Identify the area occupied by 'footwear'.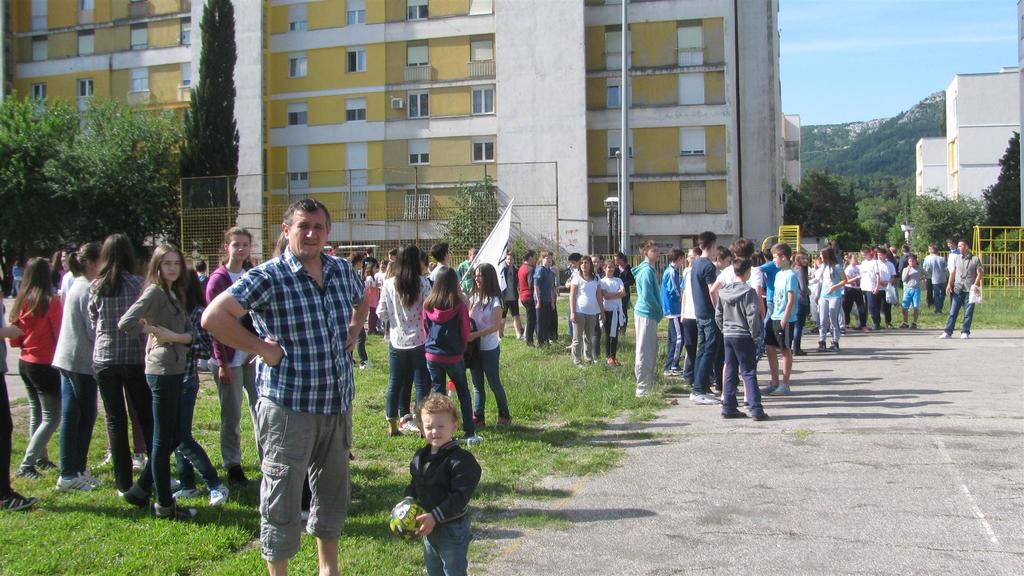
Area: bbox=(942, 329, 951, 338).
